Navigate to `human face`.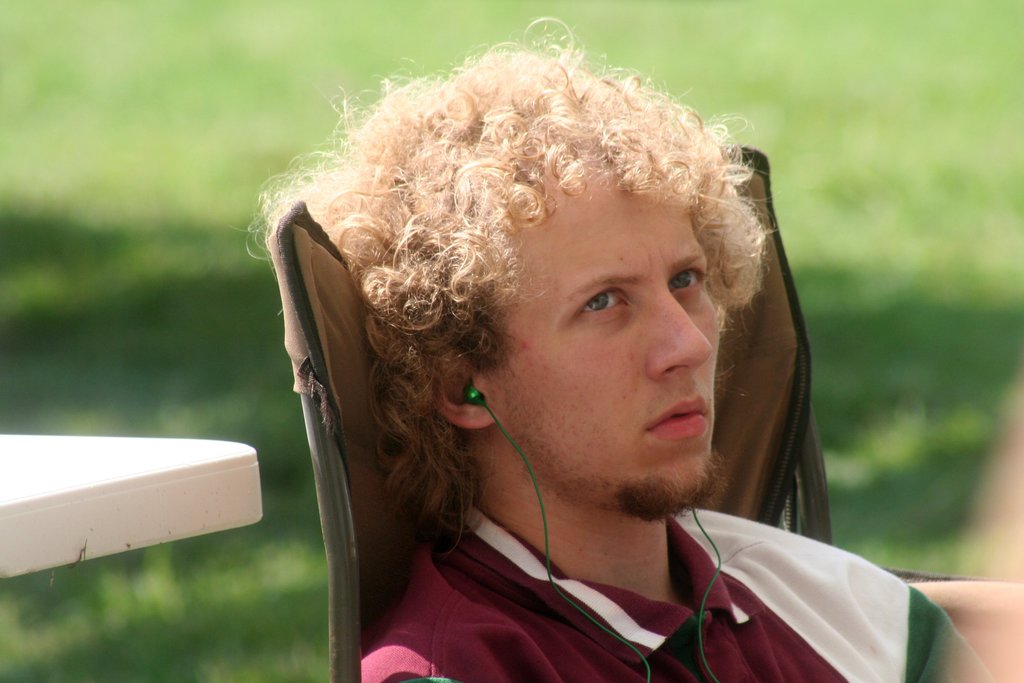
Navigation target: detection(358, 100, 745, 522).
